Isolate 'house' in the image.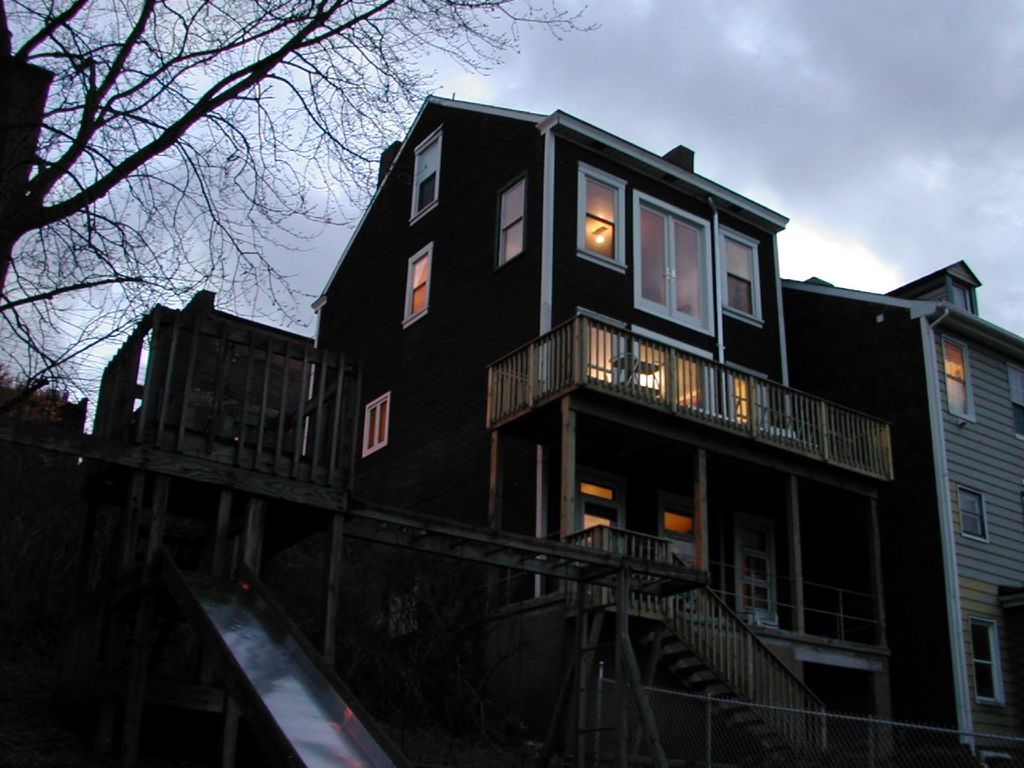
Isolated region: crop(779, 260, 1023, 767).
